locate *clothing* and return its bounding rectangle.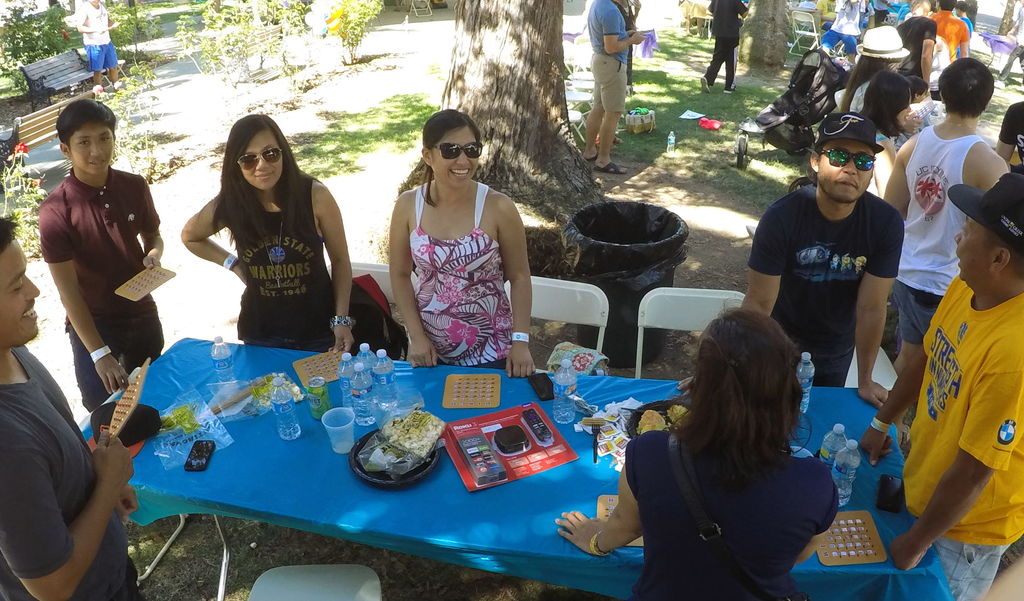
crop(906, 121, 989, 345).
